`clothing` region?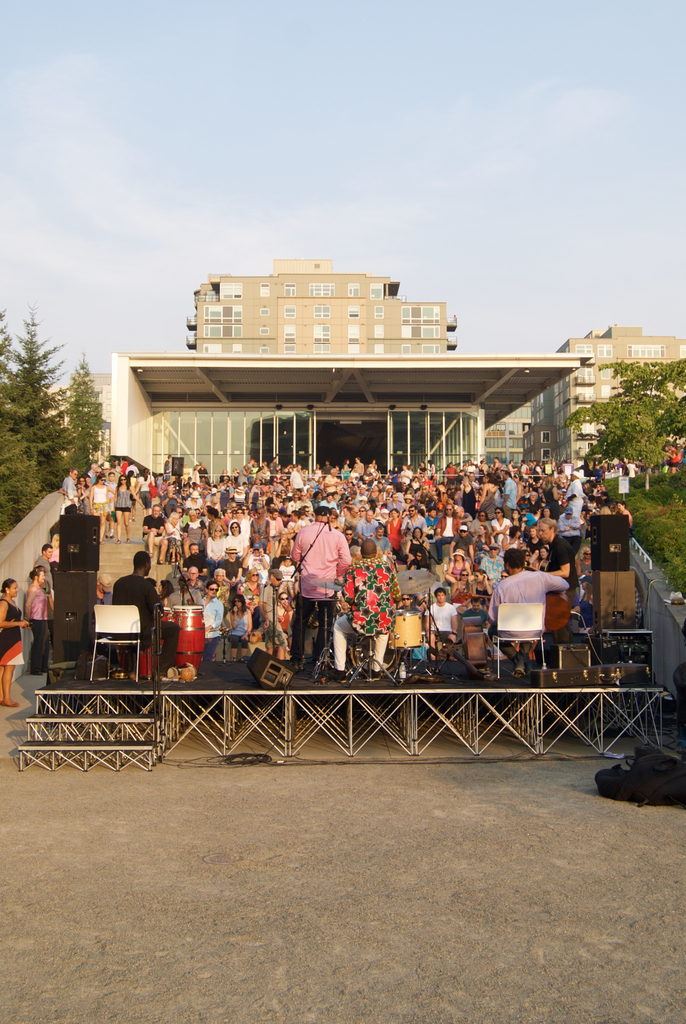
(x1=0, y1=604, x2=23, y2=685)
